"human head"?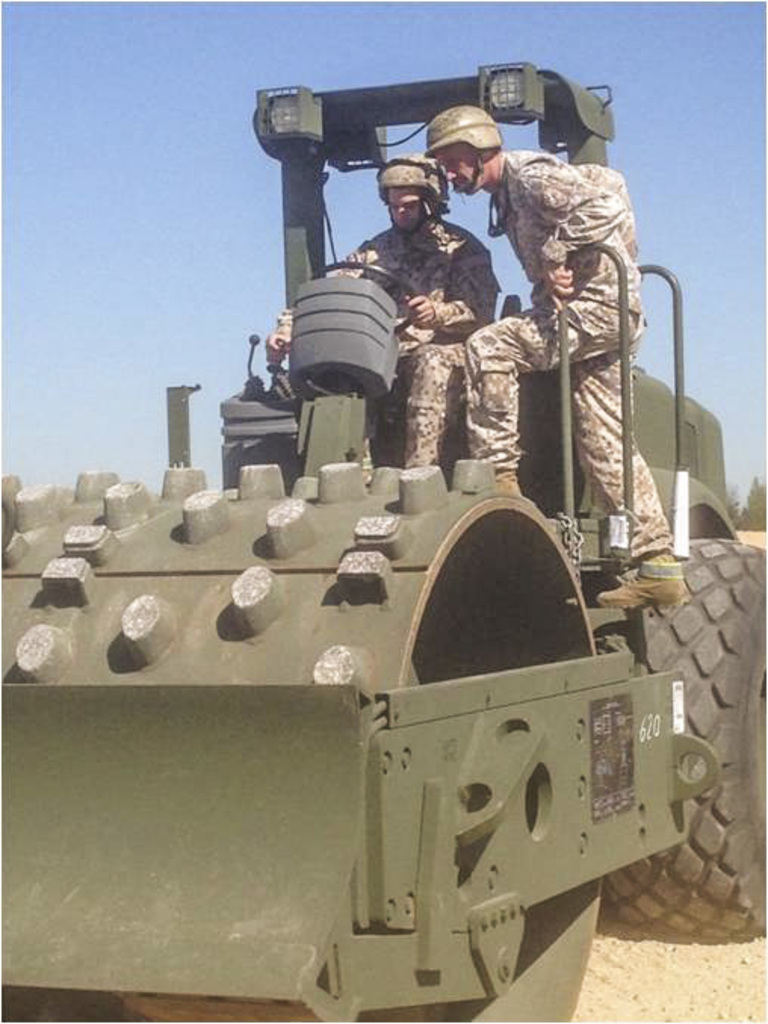
(left=437, top=89, right=525, bottom=183)
